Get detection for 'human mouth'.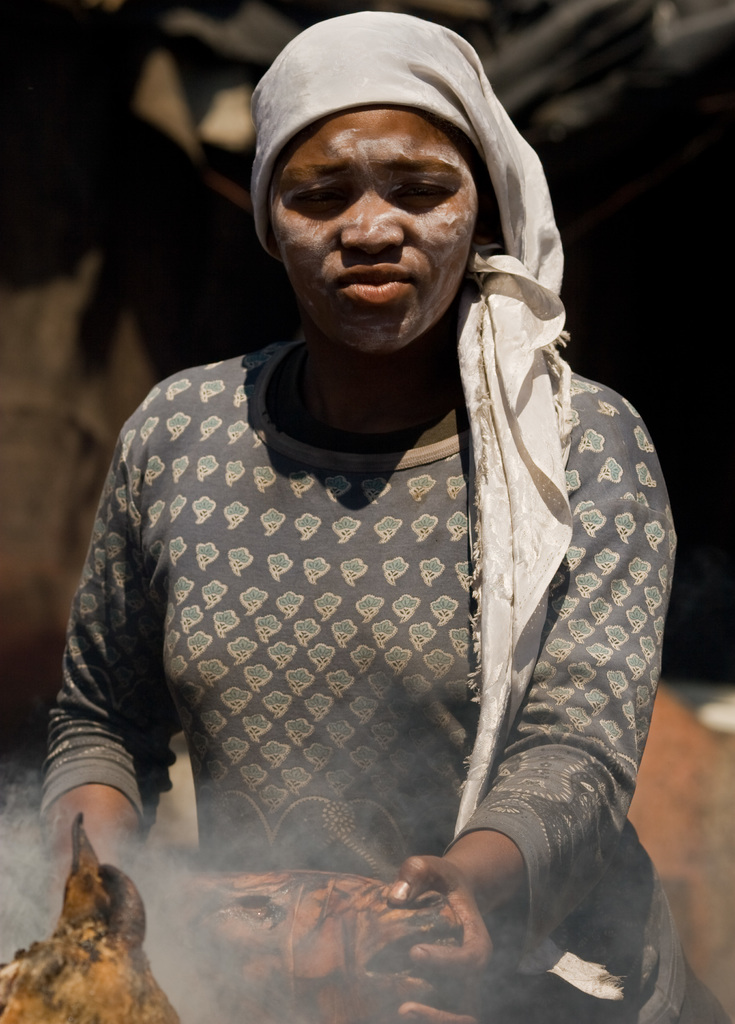
Detection: x1=327 y1=259 x2=419 y2=304.
